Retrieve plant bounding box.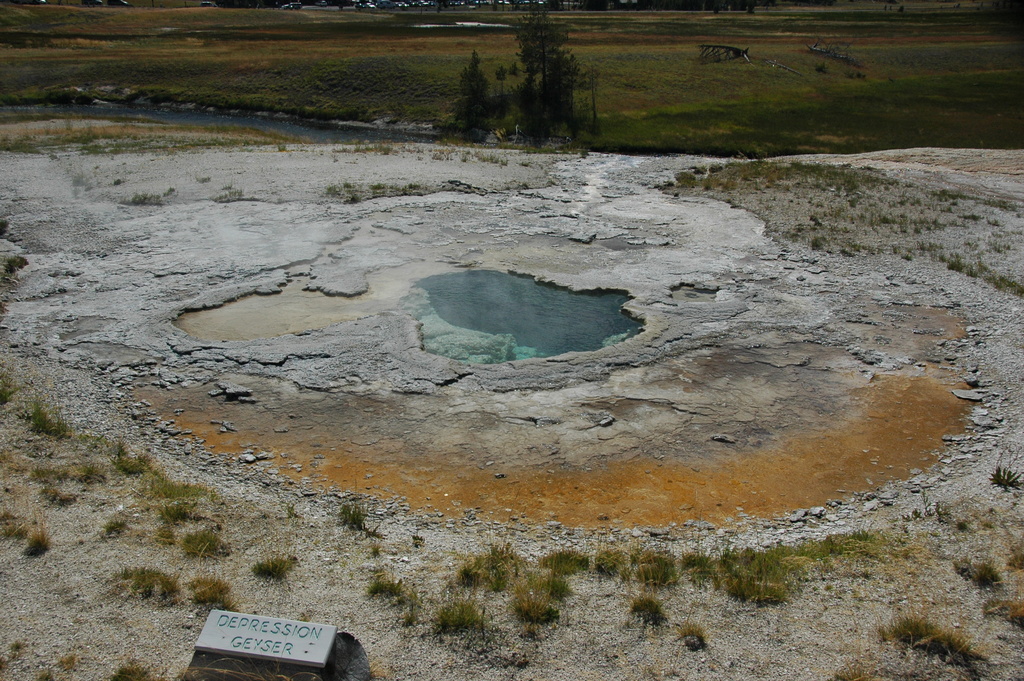
Bounding box: bbox(459, 539, 540, 589).
